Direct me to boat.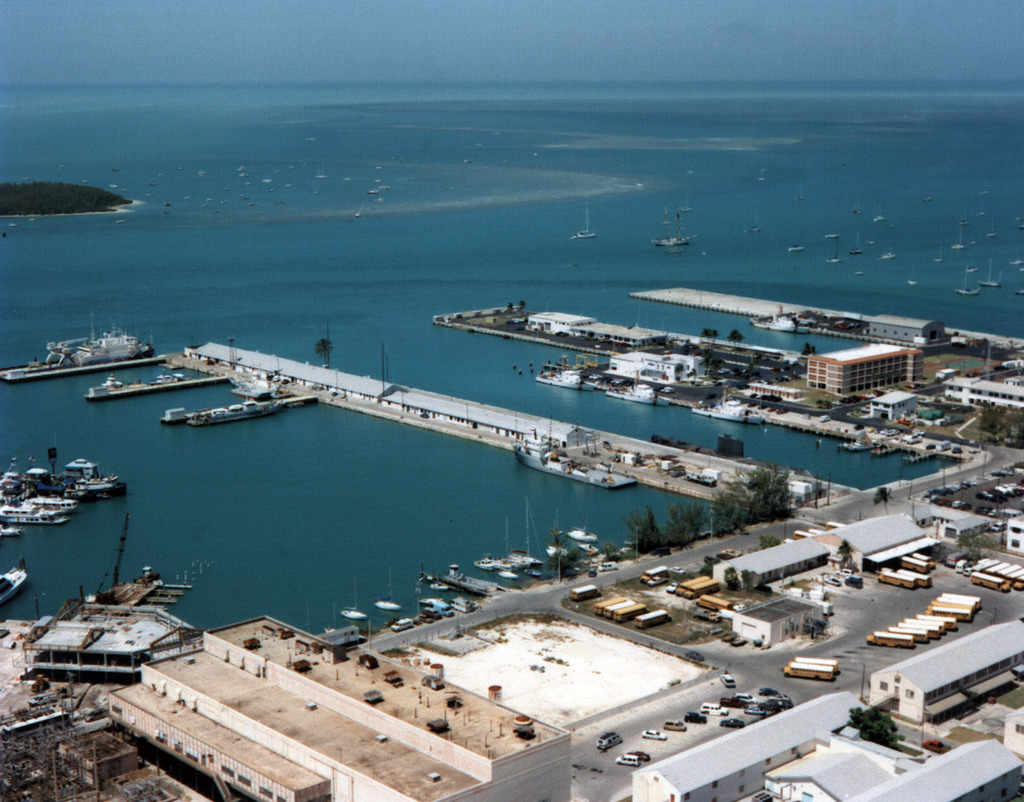
Direction: 488,505,516,573.
